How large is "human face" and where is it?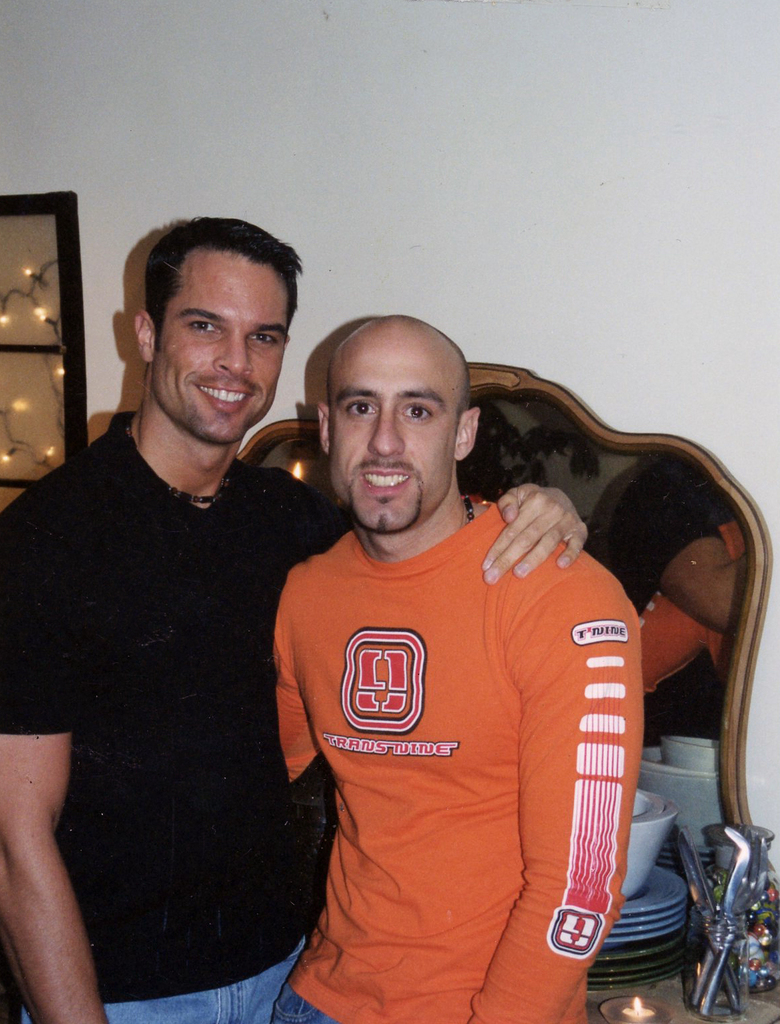
Bounding box: 155/256/289/444.
